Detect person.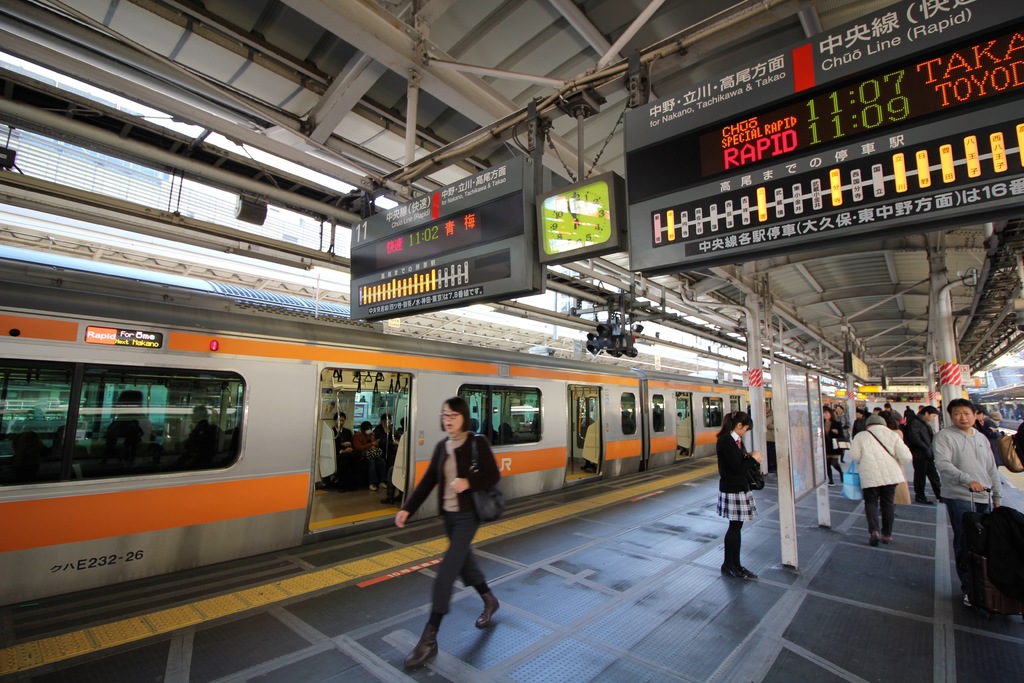
Detected at bbox(333, 411, 354, 487).
